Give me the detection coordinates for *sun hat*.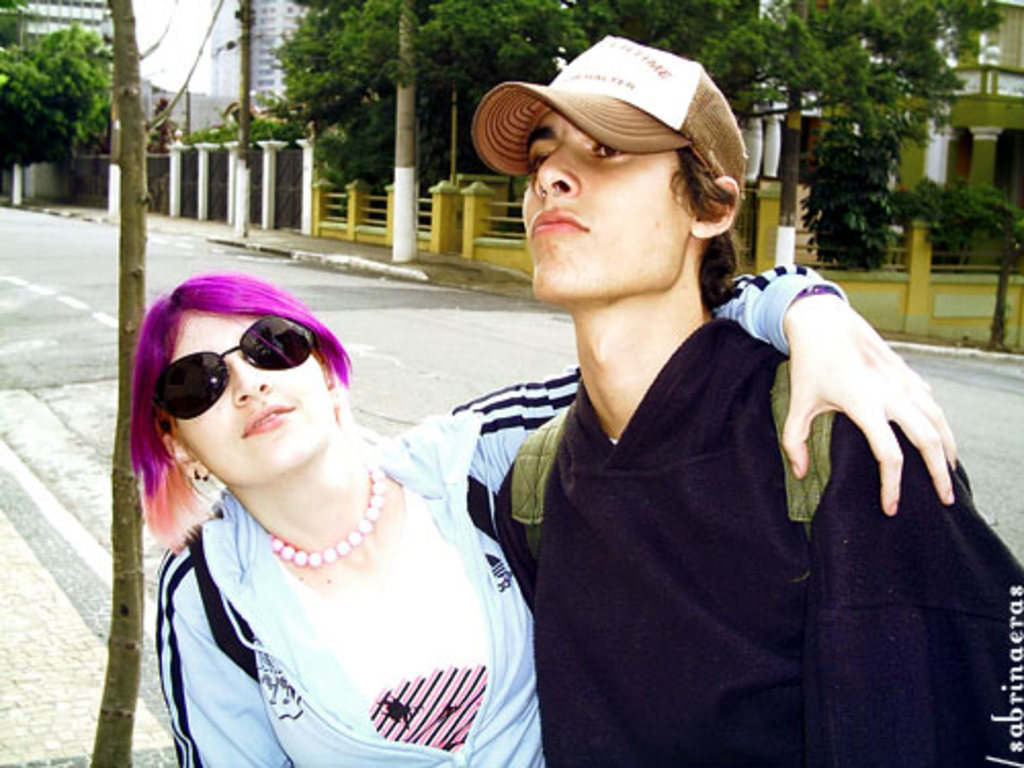
(left=471, top=29, right=748, bottom=203).
